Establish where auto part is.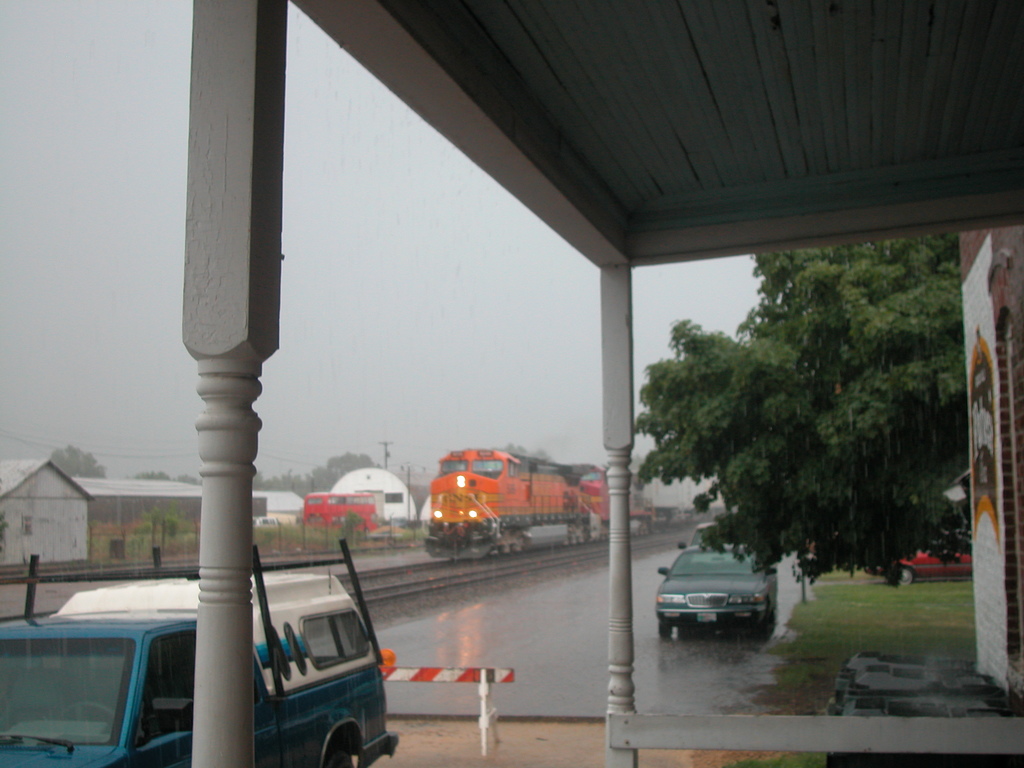
Established at locate(655, 617, 684, 641).
